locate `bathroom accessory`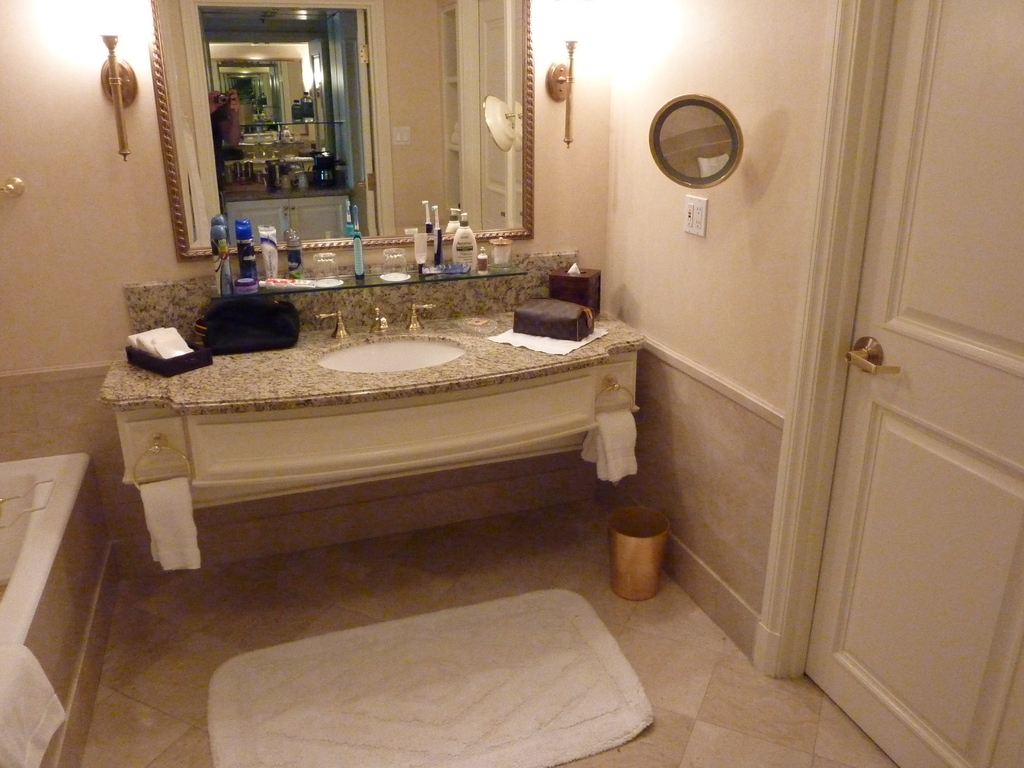
[404, 297, 434, 331]
